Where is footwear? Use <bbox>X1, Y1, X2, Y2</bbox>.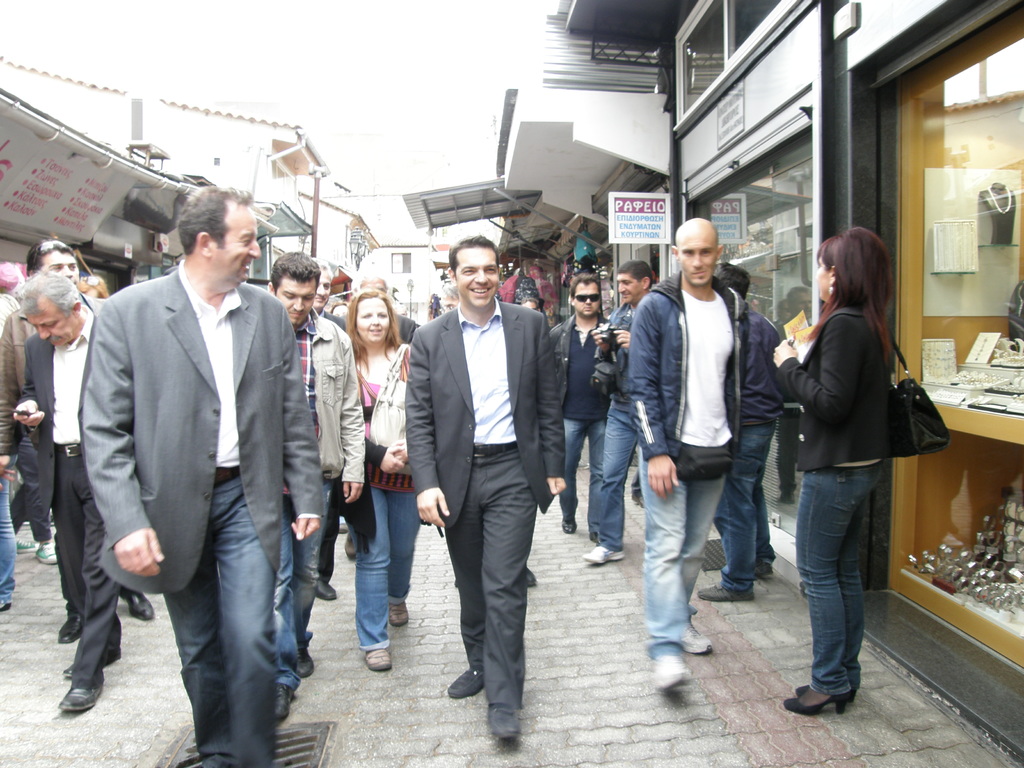
<bbox>563, 497, 579, 536</bbox>.
